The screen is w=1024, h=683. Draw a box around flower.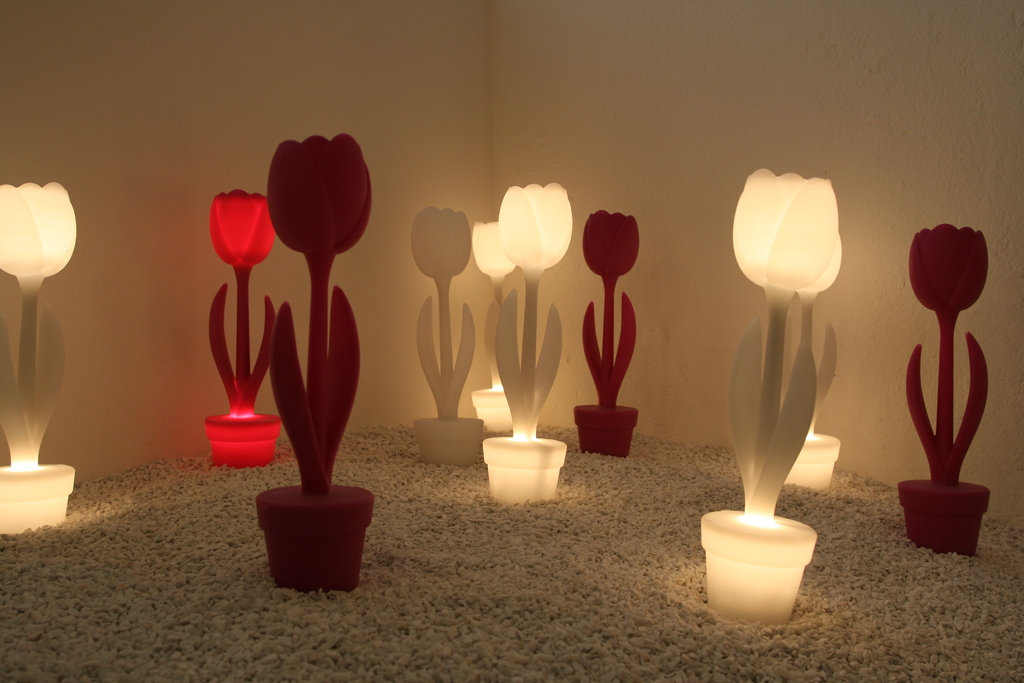
[x1=466, y1=217, x2=516, y2=274].
